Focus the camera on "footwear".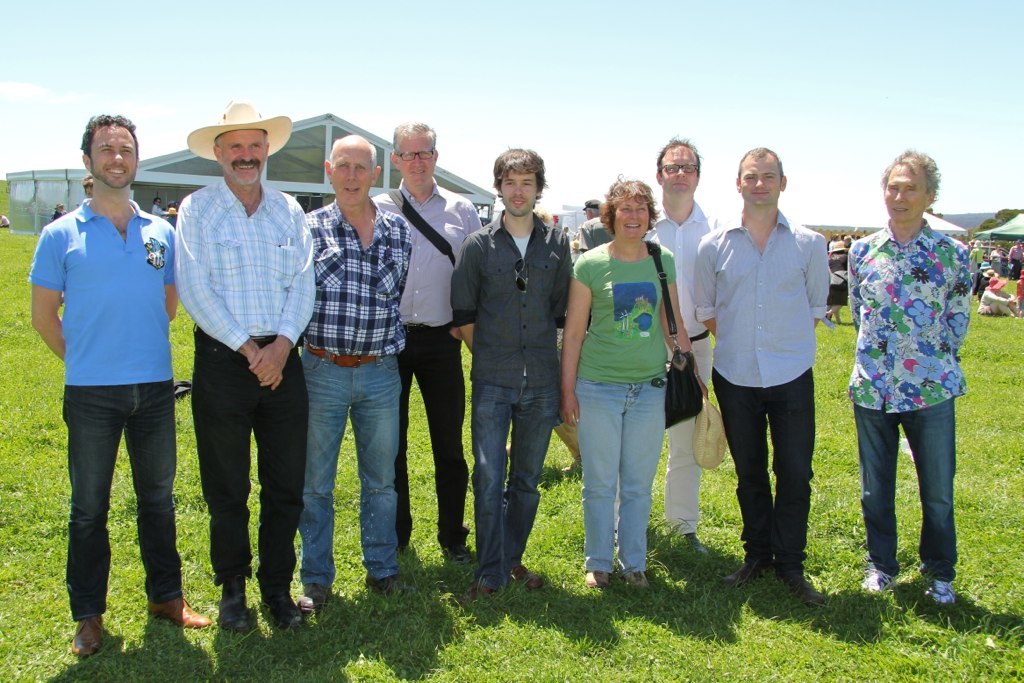
Focus region: pyautogui.locateOnScreen(863, 564, 898, 594).
